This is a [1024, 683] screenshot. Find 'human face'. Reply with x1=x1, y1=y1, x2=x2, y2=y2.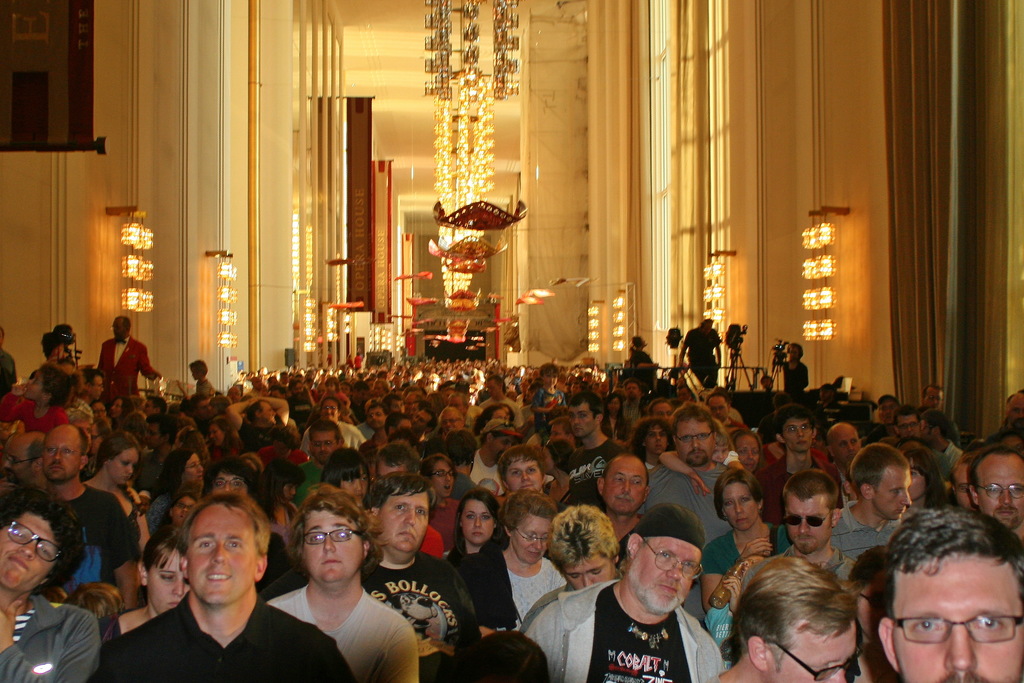
x1=625, y1=540, x2=692, y2=608.
